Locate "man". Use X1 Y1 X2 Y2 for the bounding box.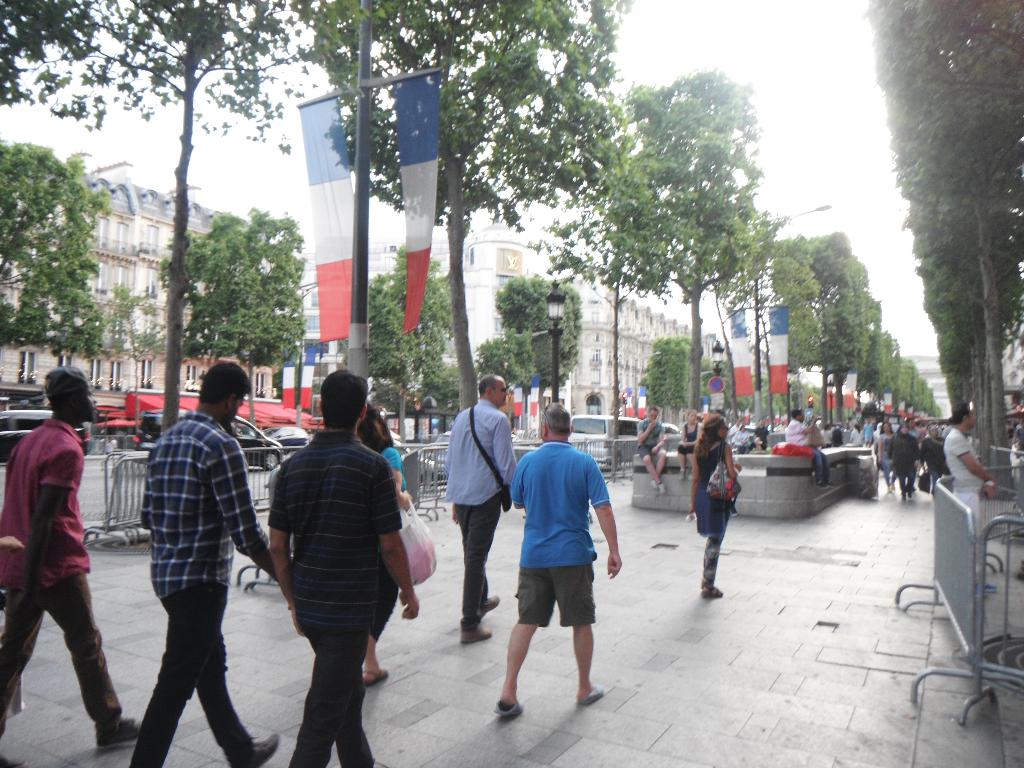
485 408 620 721.
